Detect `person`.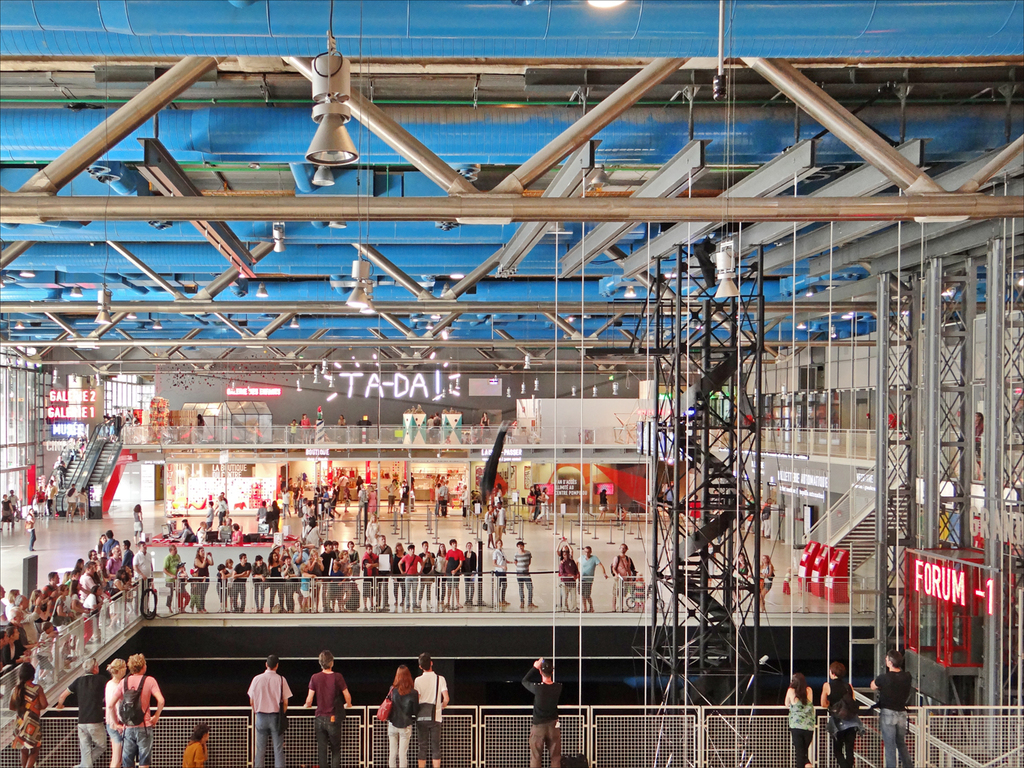
Detected at Rect(182, 724, 212, 767).
